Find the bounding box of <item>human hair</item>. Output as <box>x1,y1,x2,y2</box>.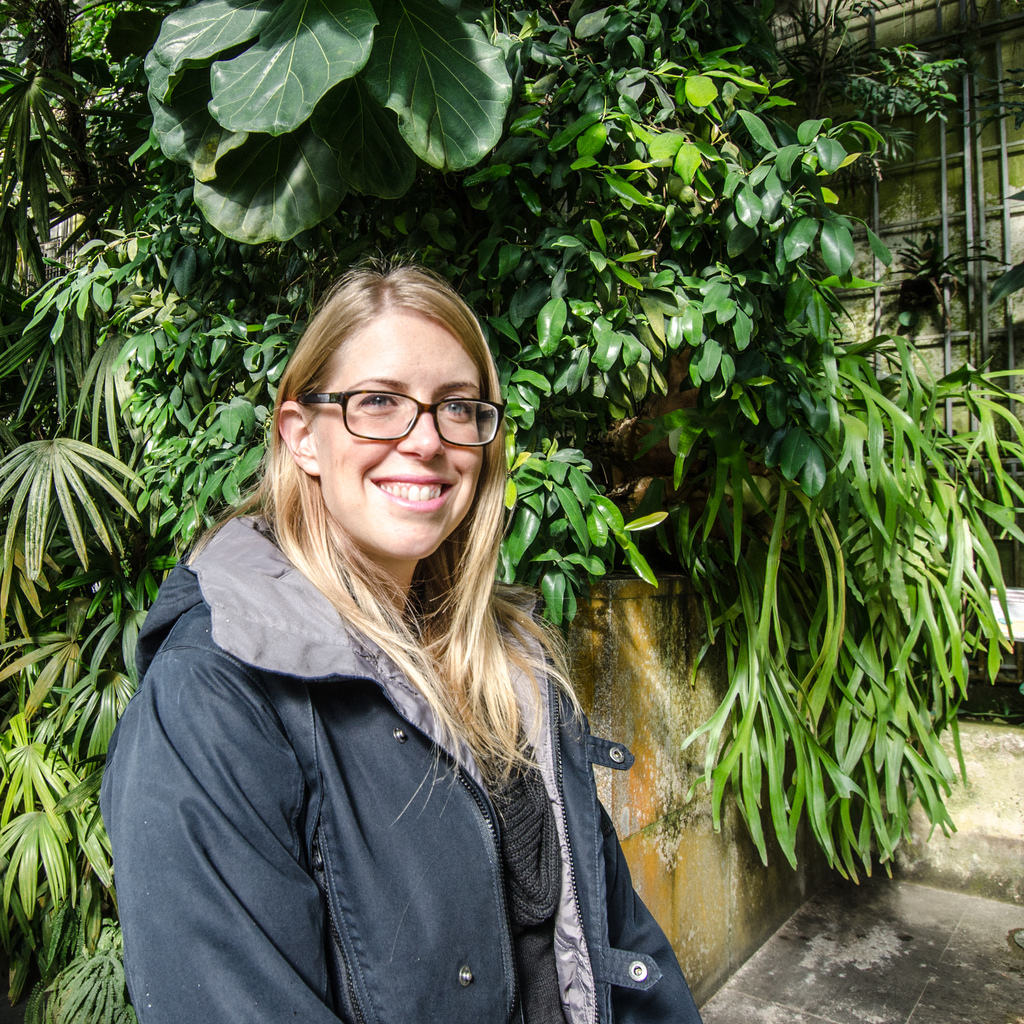
<box>202,267,554,732</box>.
